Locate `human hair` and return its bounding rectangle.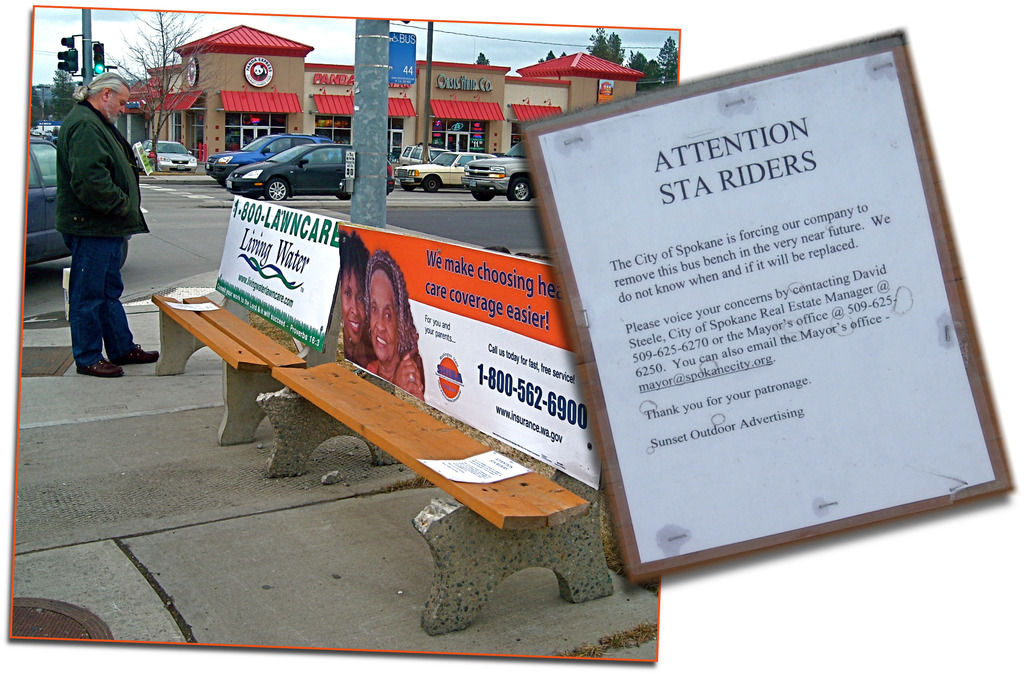
(x1=342, y1=230, x2=368, y2=285).
